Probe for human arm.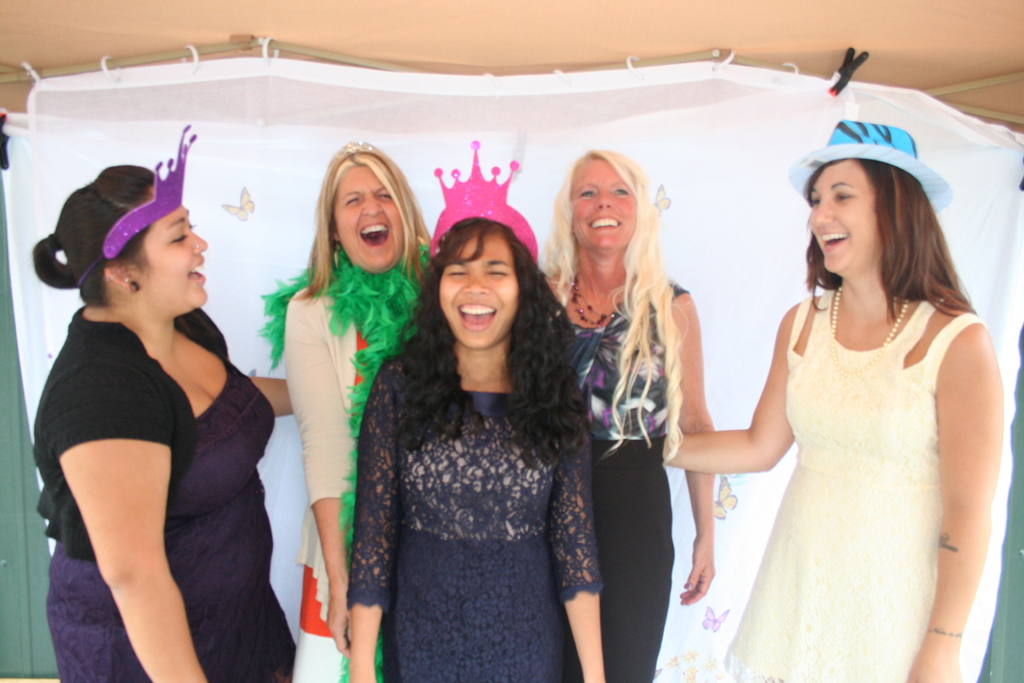
Probe result: BBox(249, 375, 294, 420).
